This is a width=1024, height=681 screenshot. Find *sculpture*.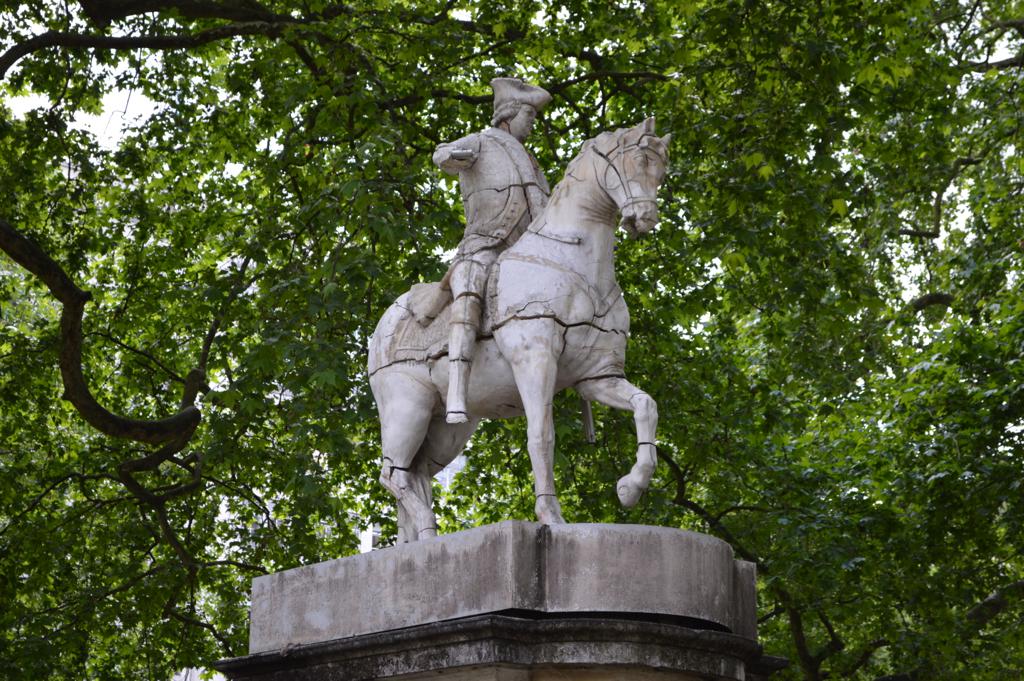
Bounding box: Rect(359, 65, 685, 544).
